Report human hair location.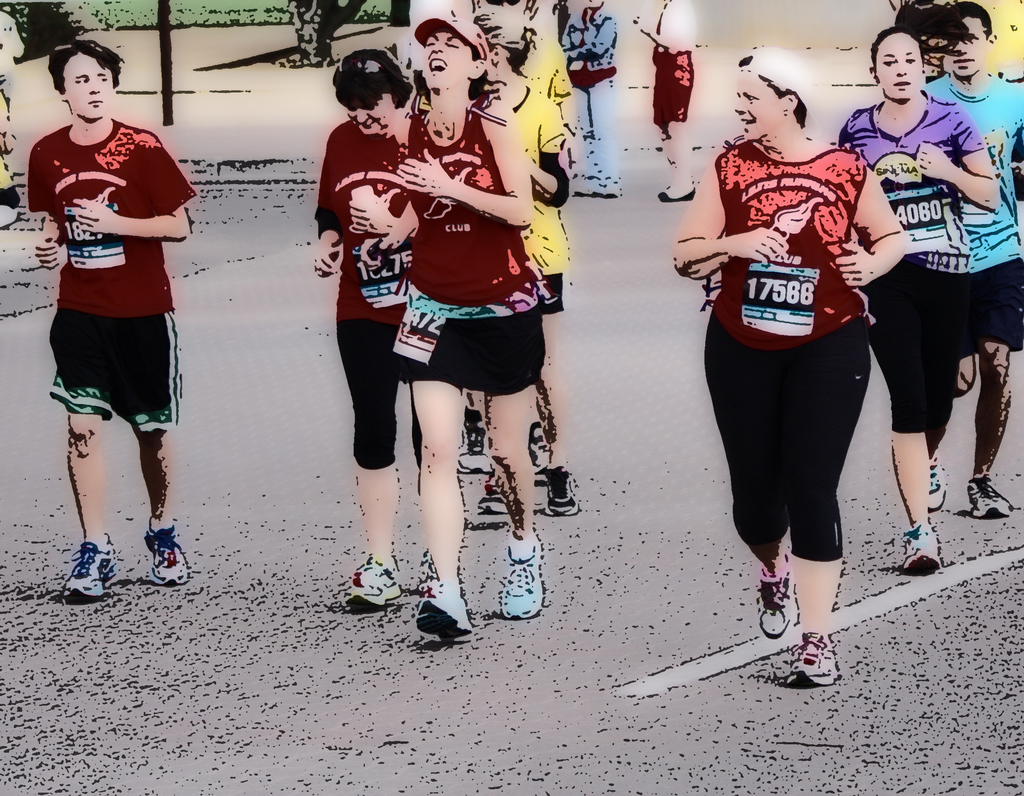
Report: detection(948, 0, 993, 43).
